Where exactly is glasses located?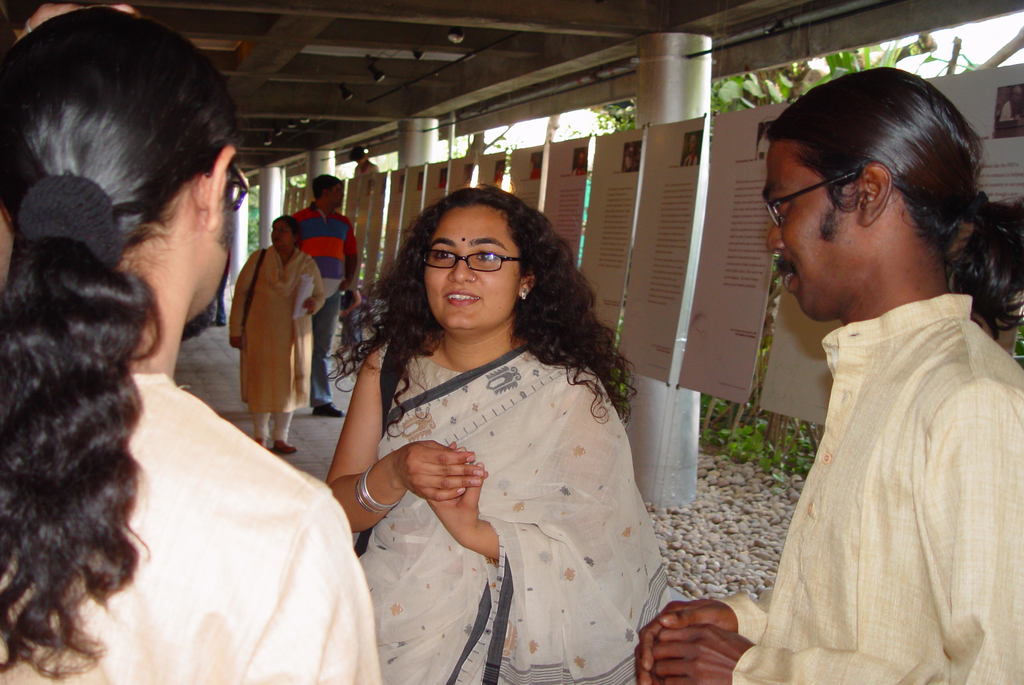
Its bounding box is locate(418, 248, 522, 274).
